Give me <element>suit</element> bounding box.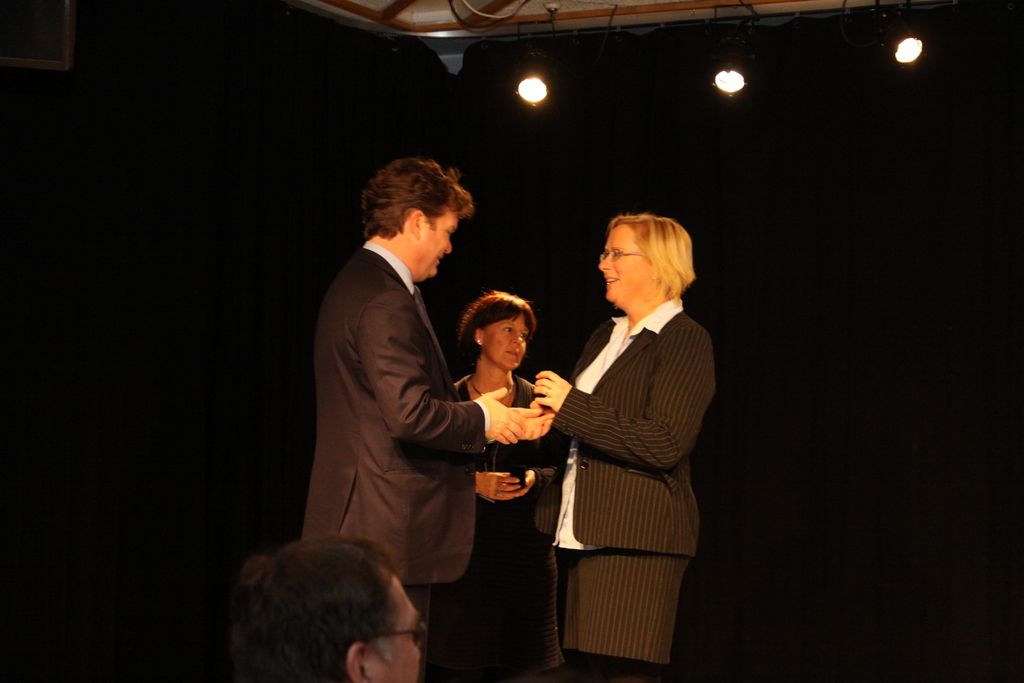
Rect(495, 256, 735, 652).
